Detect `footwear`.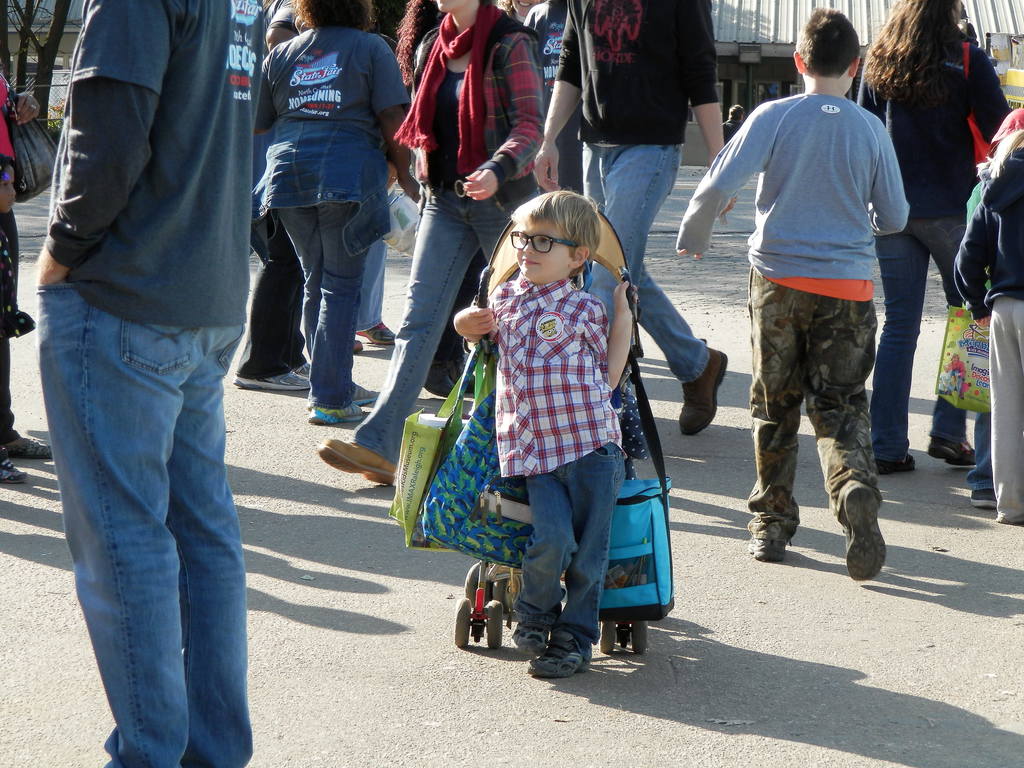
Detected at [339, 380, 381, 407].
